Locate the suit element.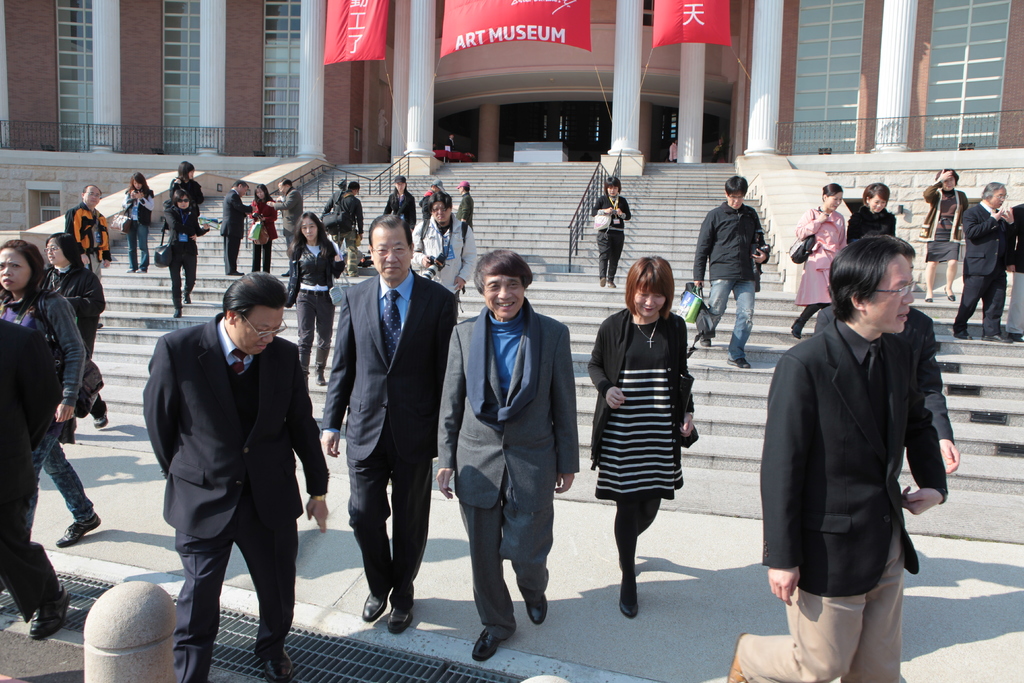
Element bbox: (343, 207, 460, 633).
